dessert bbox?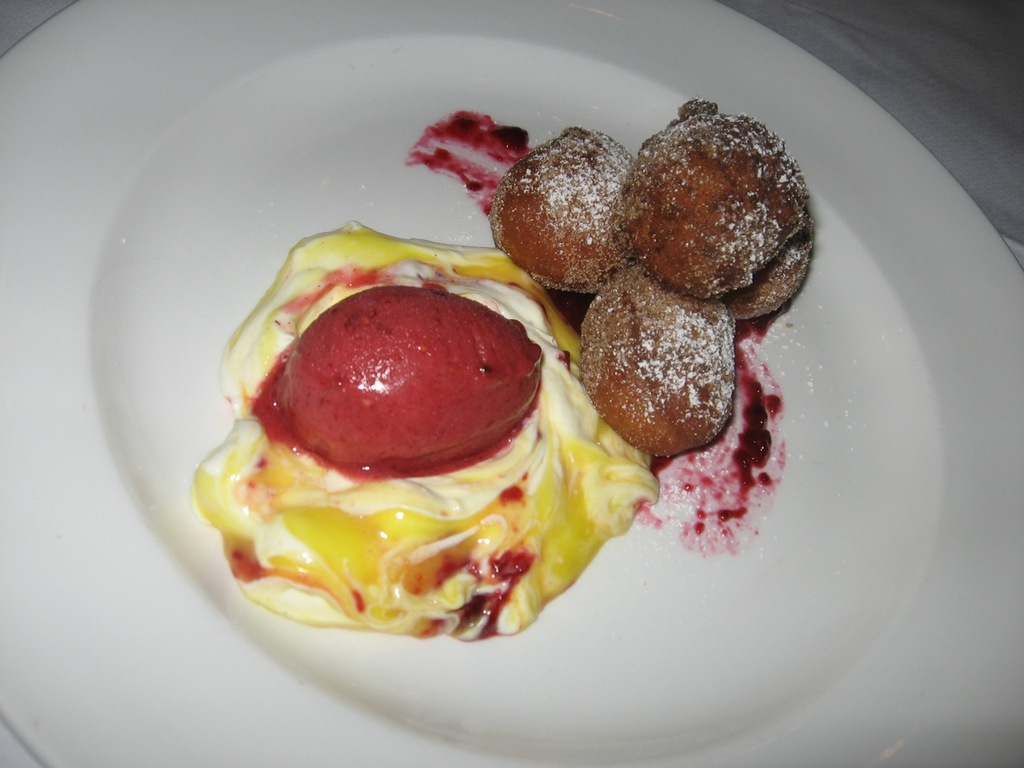
region(562, 254, 726, 450)
